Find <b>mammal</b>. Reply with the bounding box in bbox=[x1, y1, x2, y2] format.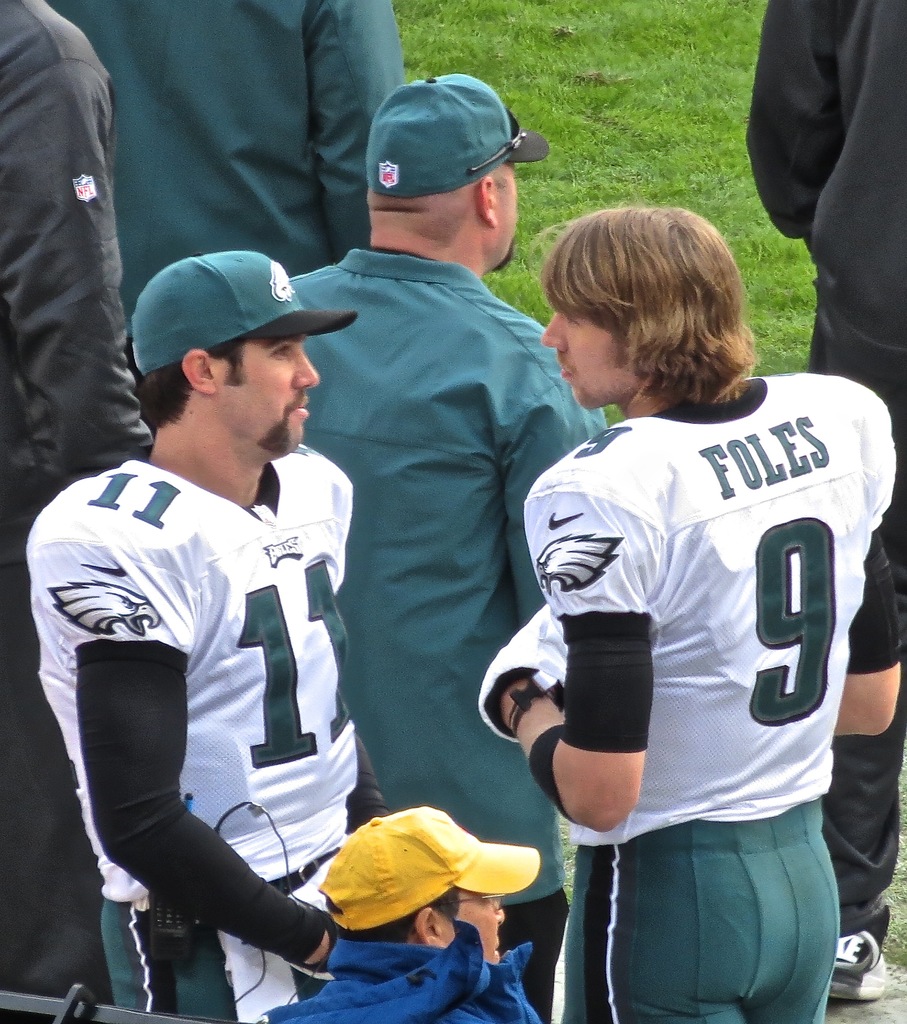
bbox=[0, 0, 154, 1023].
